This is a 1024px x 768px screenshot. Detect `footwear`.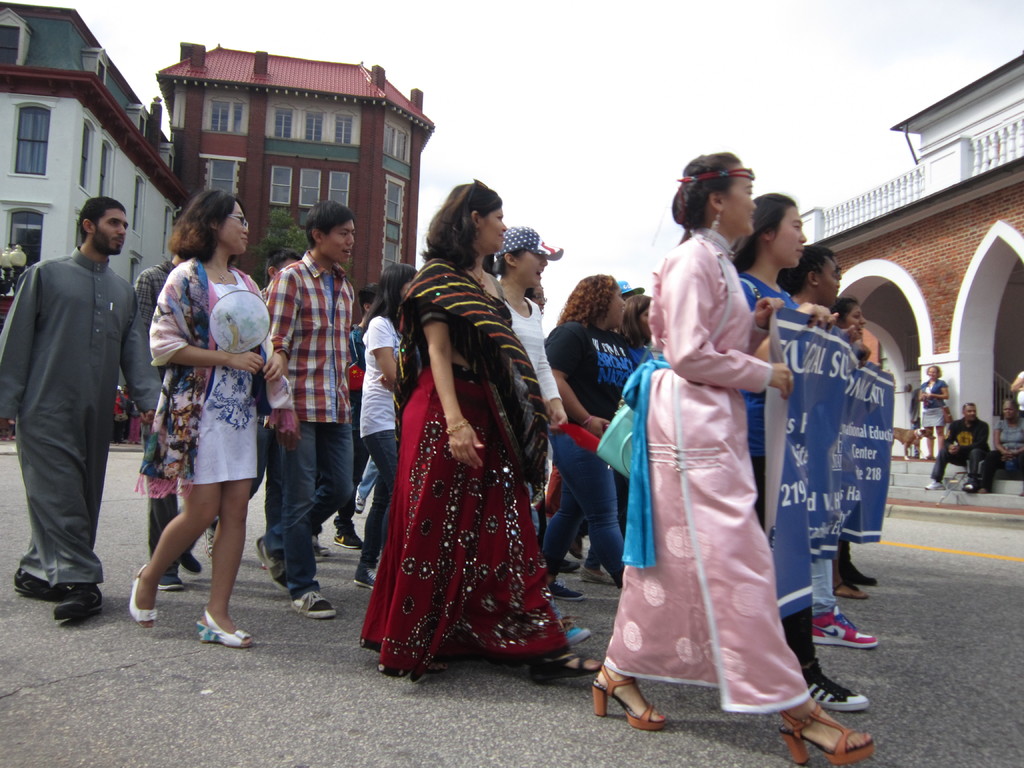
{"x1": 13, "y1": 560, "x2": 58, "y2": 598}.
